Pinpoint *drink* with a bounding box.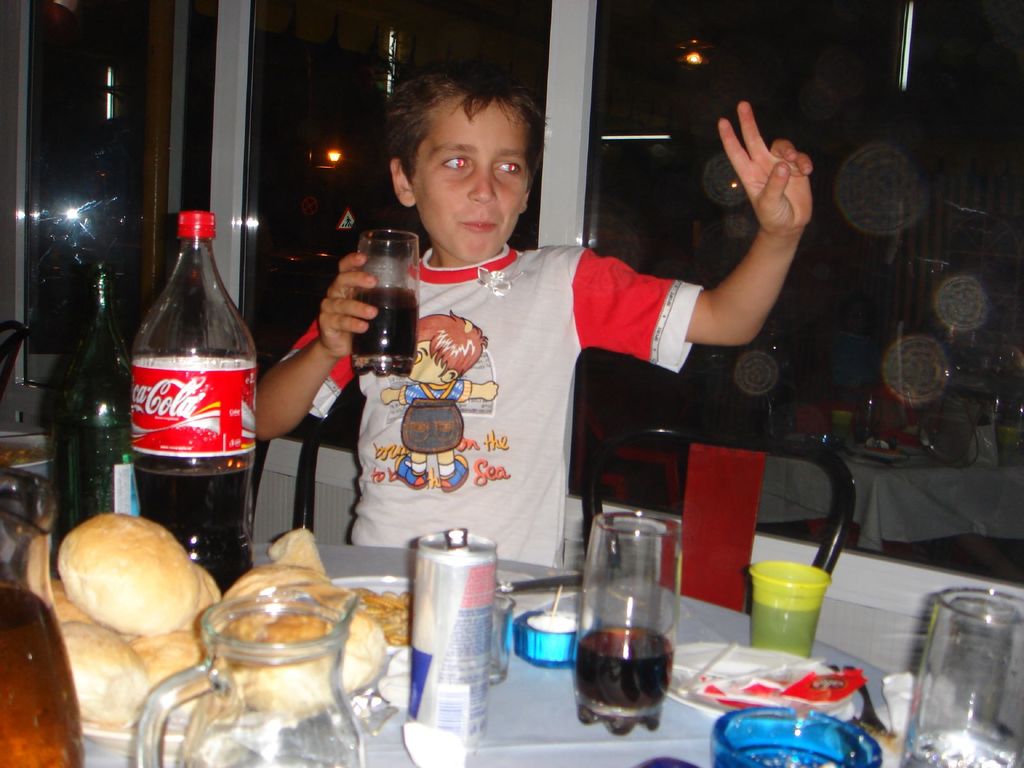
[x1=577, y1=623, x2=670, y2=712].
